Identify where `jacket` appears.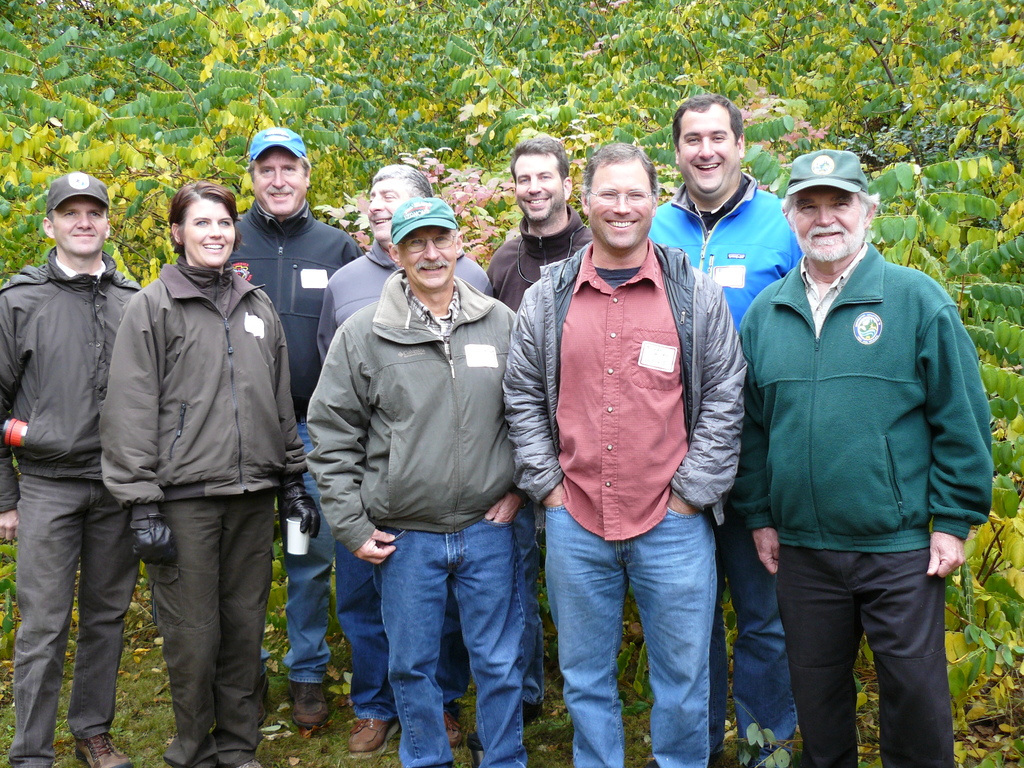
Appears at rect(643, 166, 804, 332).
